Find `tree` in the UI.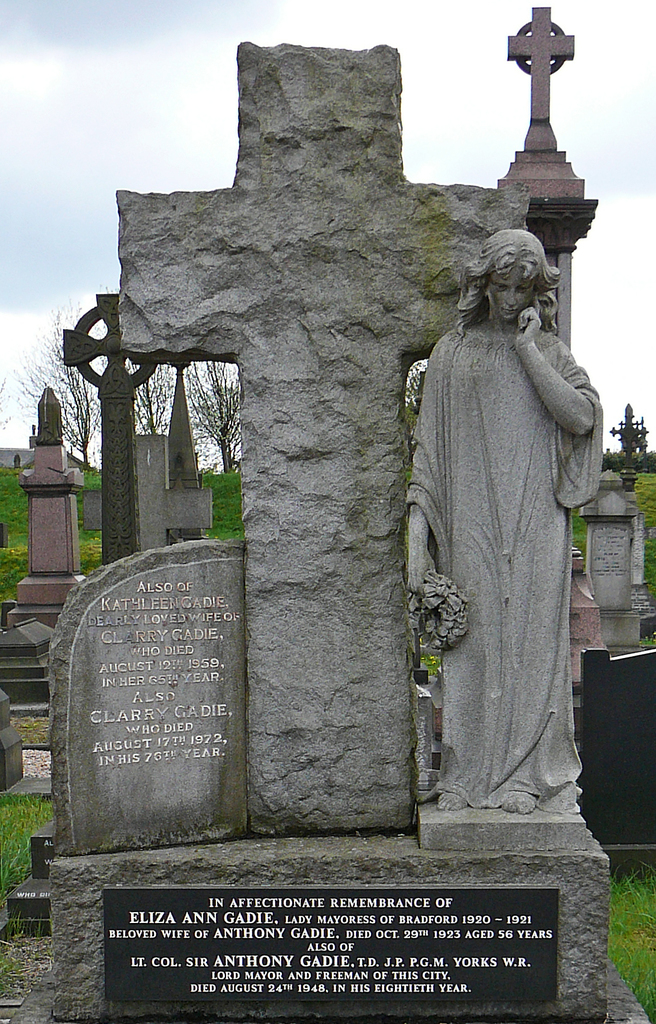
UI element at <box>596,444,655,477</box>.
